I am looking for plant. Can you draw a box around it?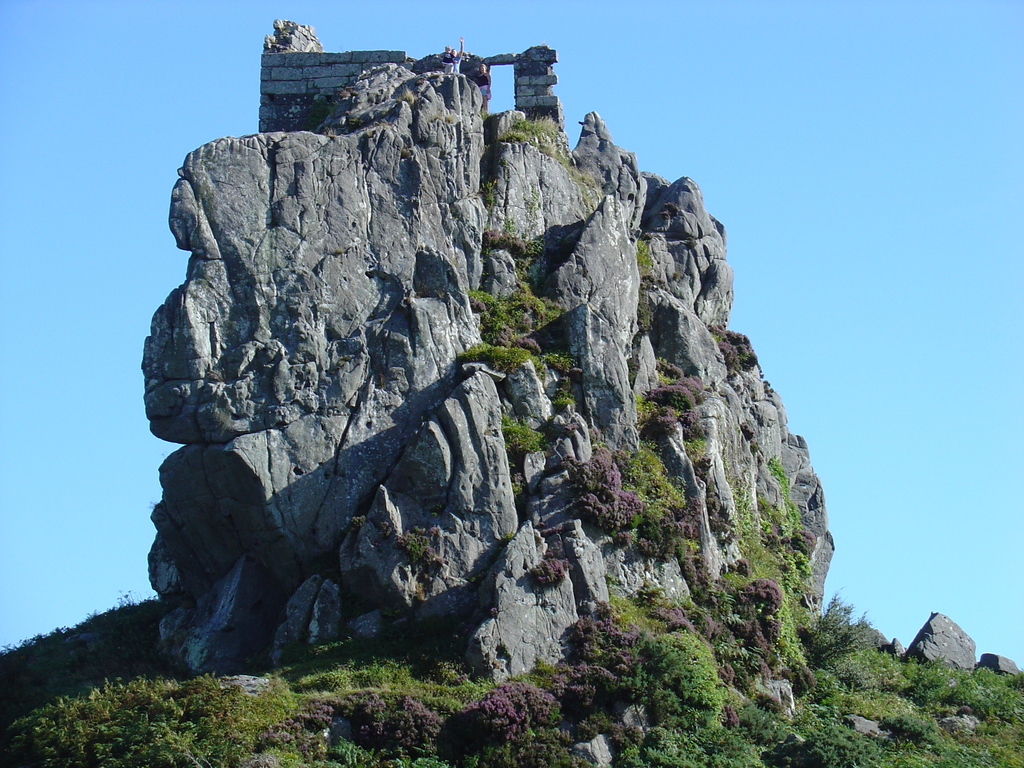
Sure, the bounding box is left=456, top=171, right=736, bottom=588.
